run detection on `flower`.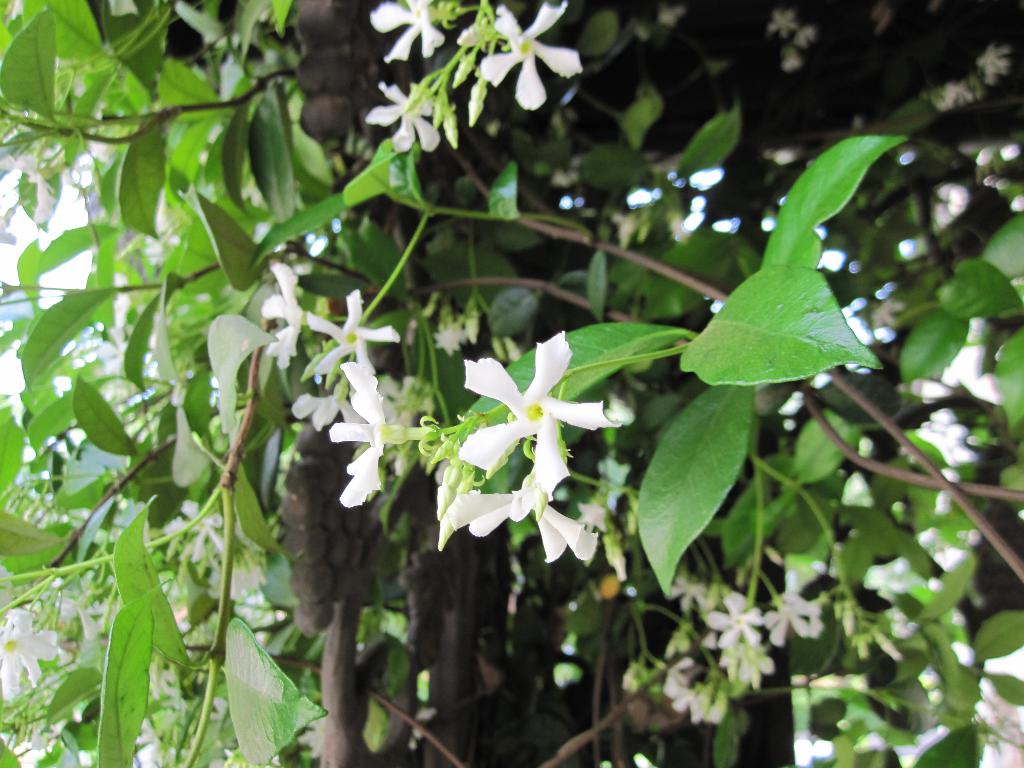
Result: region(368, 0, 445, 64).
